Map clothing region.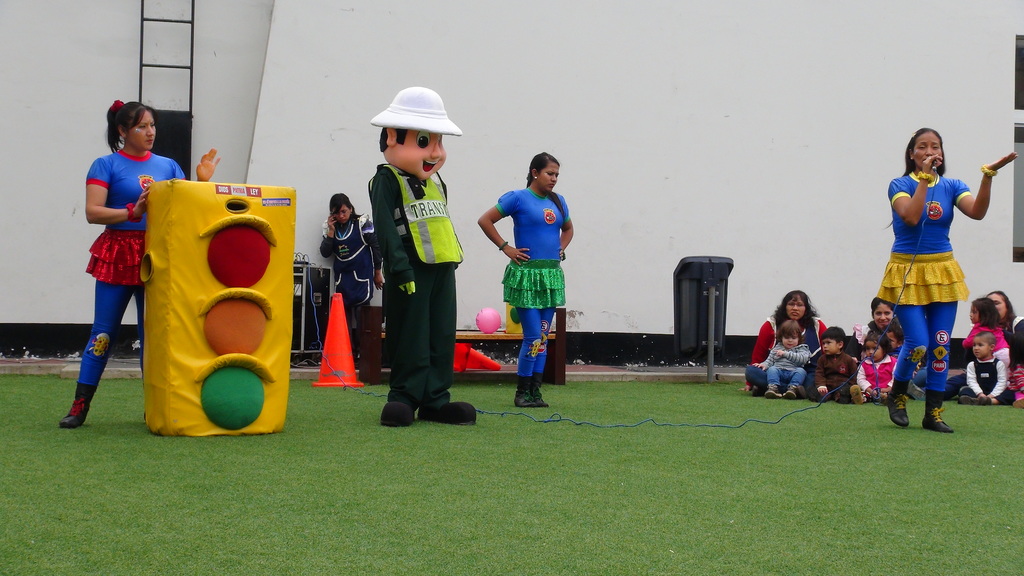
Mapped to [left=743, top=315, right=833, bottom=388].
